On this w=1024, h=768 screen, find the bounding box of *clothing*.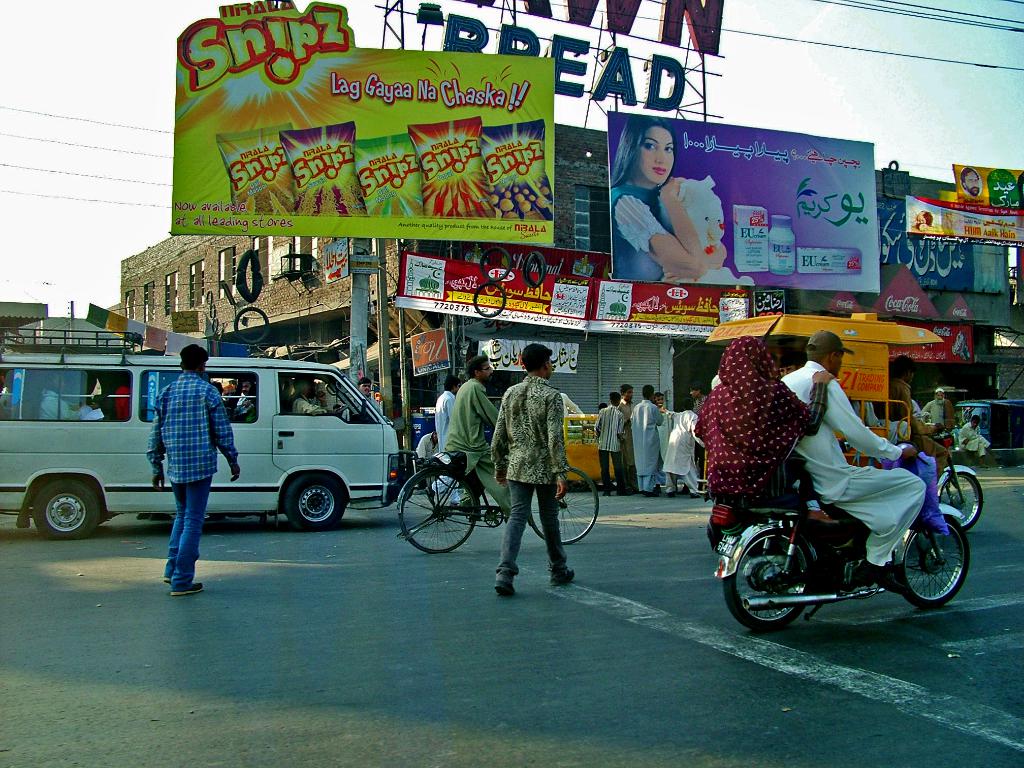
Bounding box: [x1=493, y1=363, x2=579, y2=597].
